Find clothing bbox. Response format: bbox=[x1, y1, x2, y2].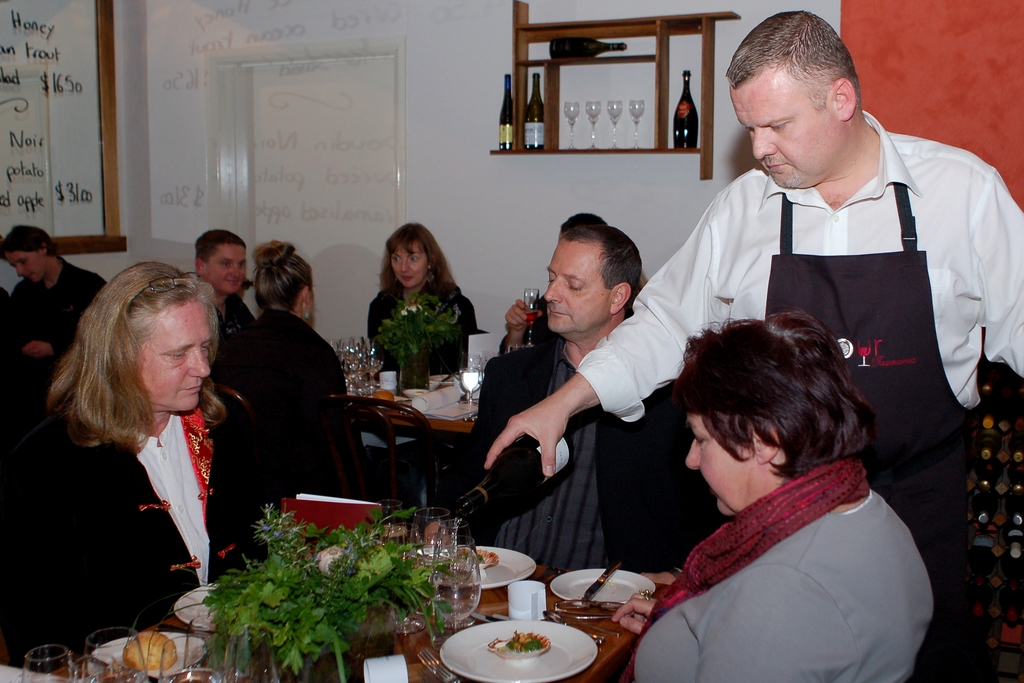
bbox=[578, 102, 1023, 613].
